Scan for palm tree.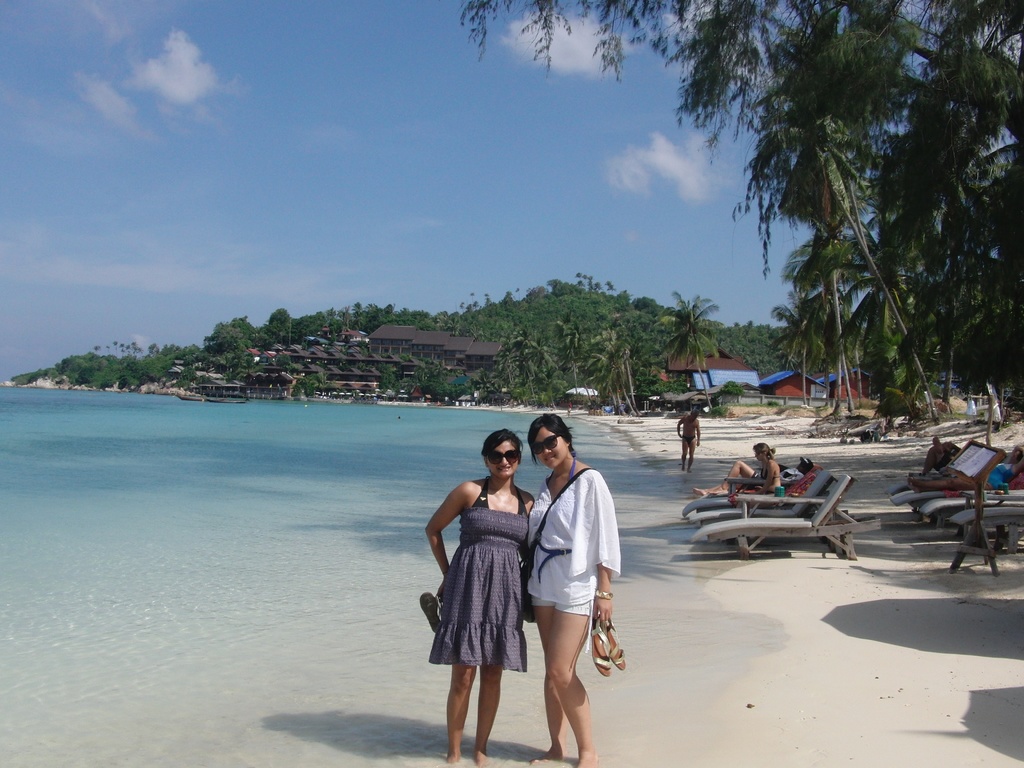
Scan result: (500,342,525,406).
